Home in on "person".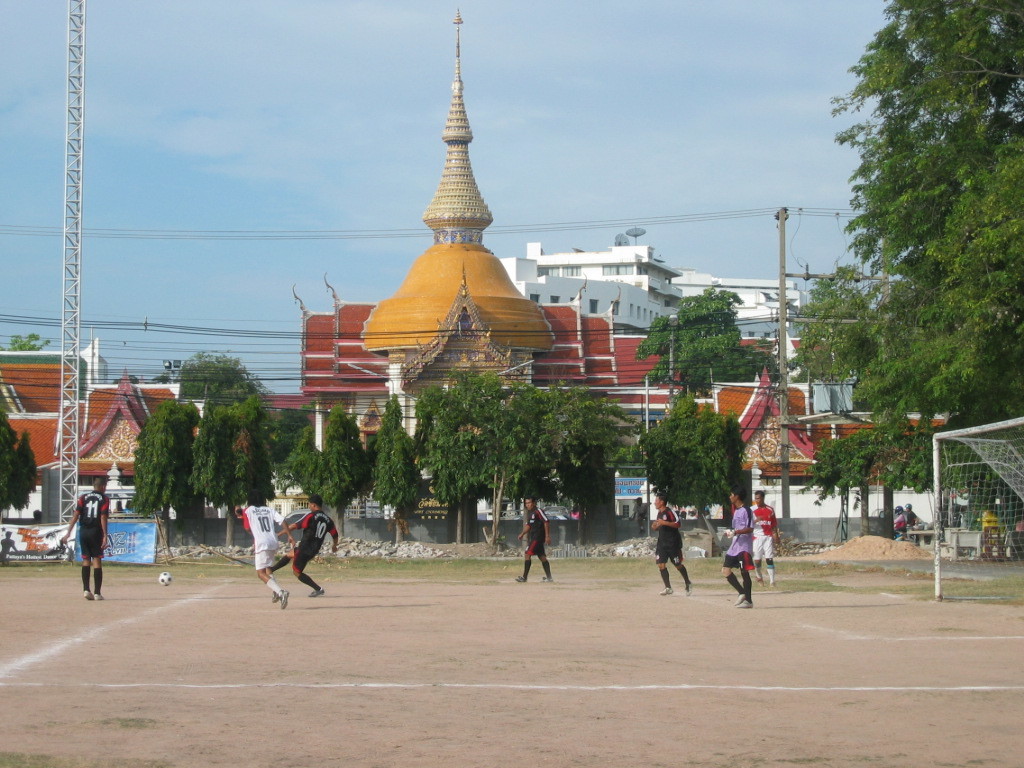
Homed in at [908, 500, 913, 548].
